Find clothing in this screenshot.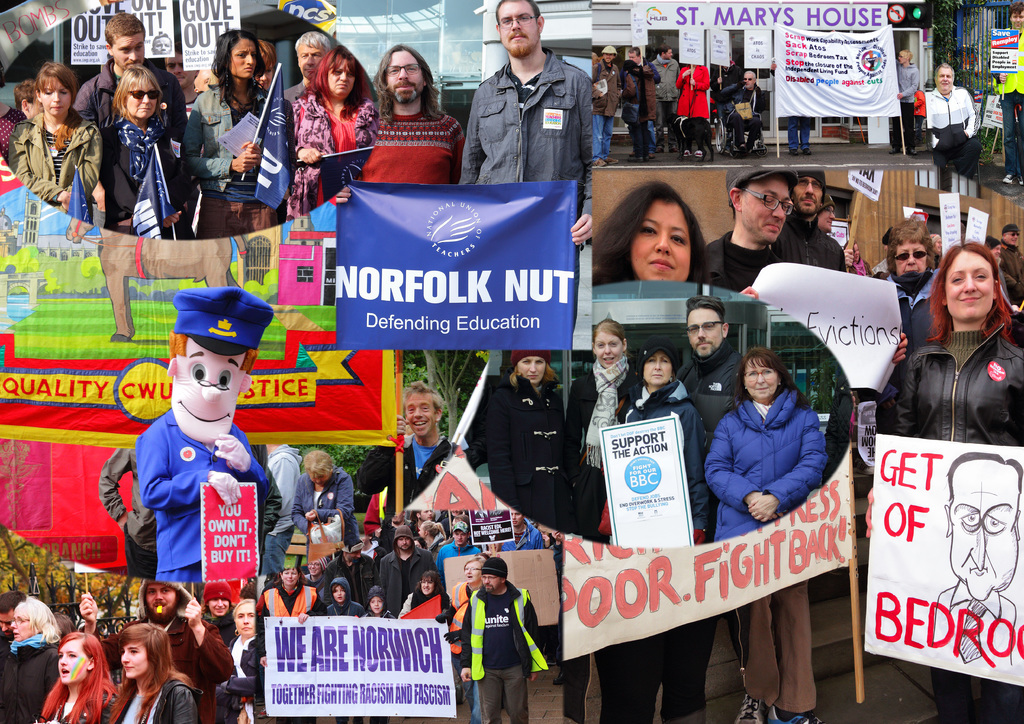
The bounding box for clothing is select_region(703, 390, 833, 542).
